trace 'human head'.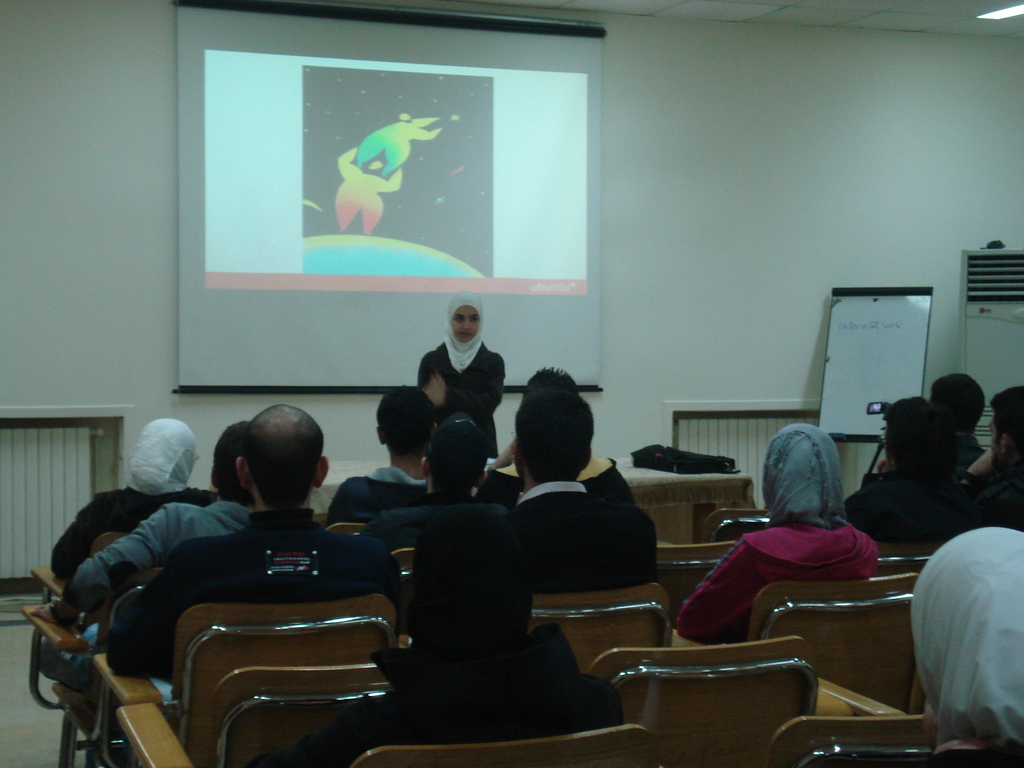
Traced to left=512, top=387, right=596, bottom=495.
